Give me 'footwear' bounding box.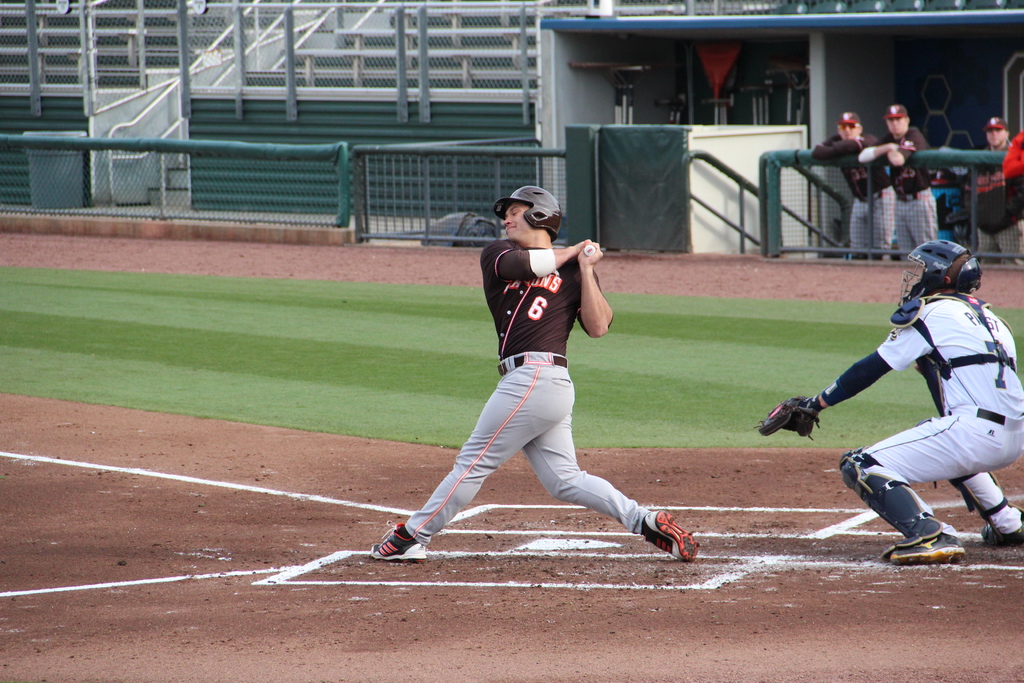
bbox=[641, 503, 701, 566].
